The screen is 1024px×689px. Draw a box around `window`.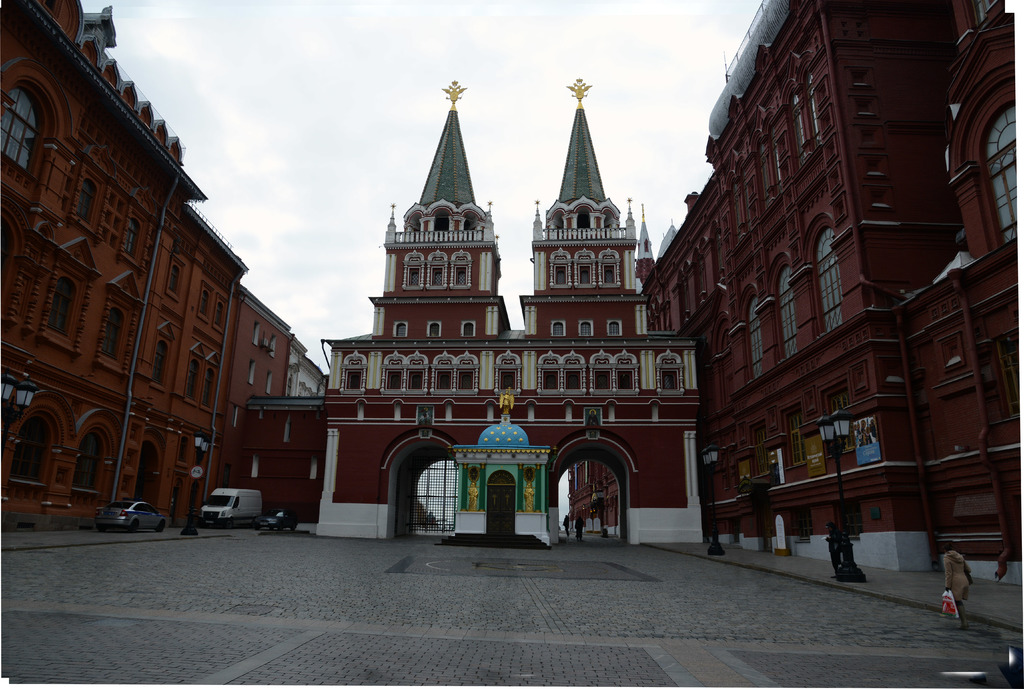
<bbox>601, 268, 620, 287</bbox>.
